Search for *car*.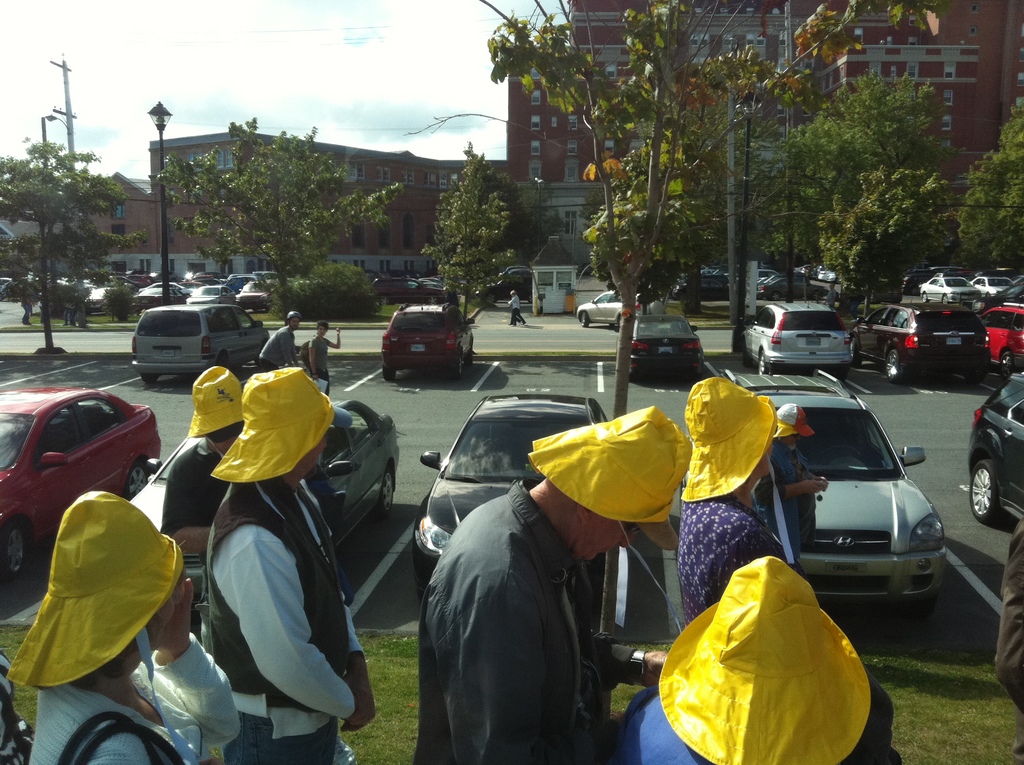
Found at x1=849, y1=298, x2=993, y2=378.
